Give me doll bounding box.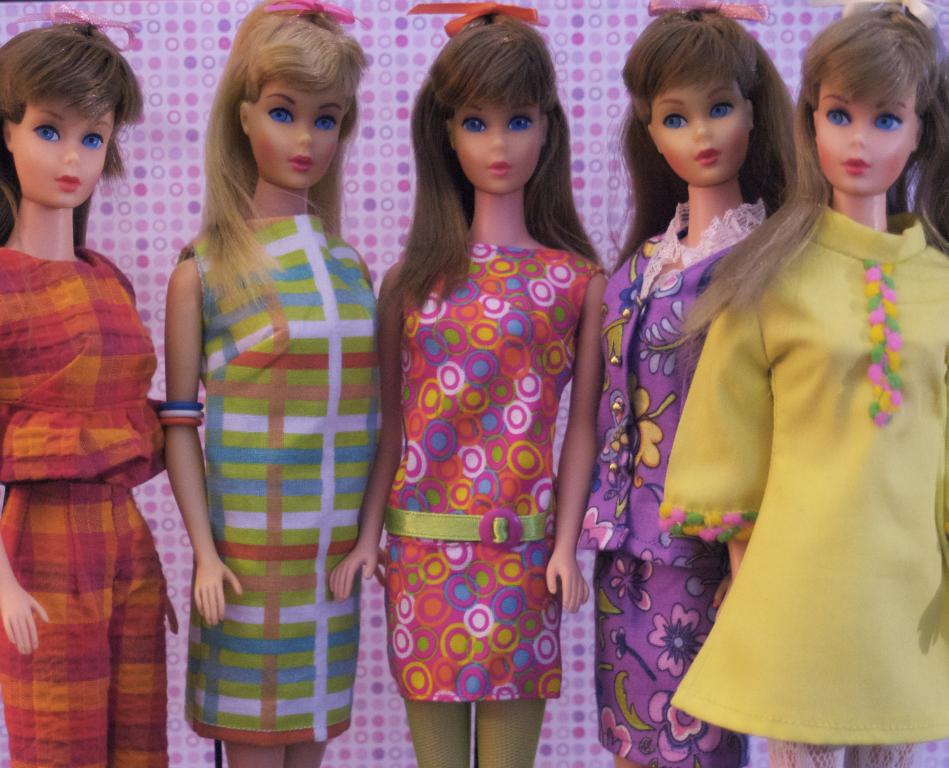
rect(149, 0, 379, 767).
